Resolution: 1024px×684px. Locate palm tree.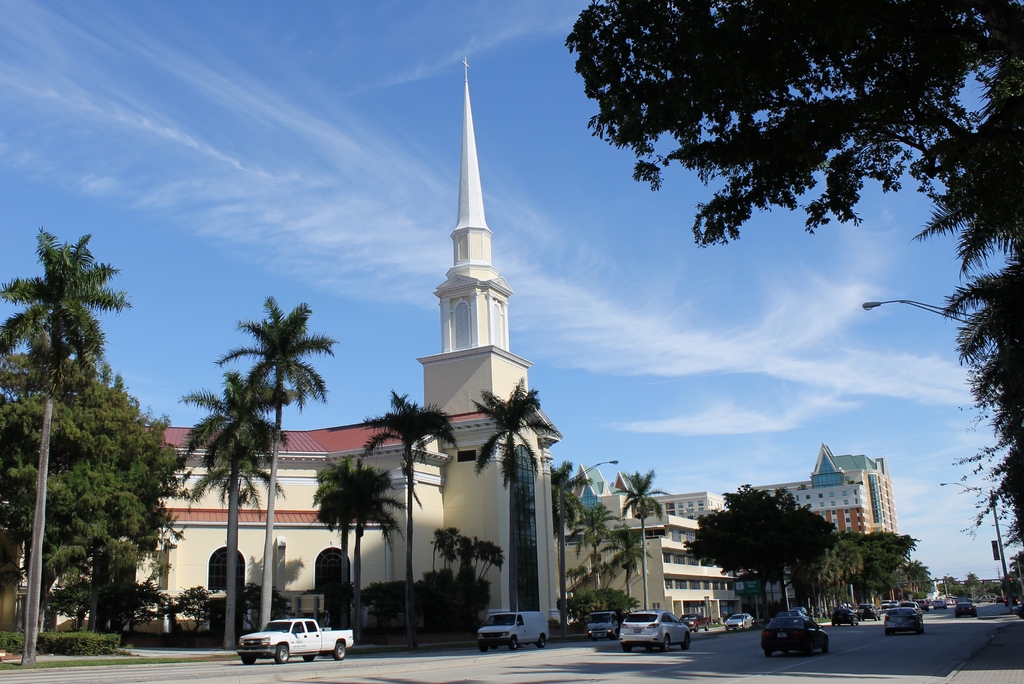
611:528:645:608.
